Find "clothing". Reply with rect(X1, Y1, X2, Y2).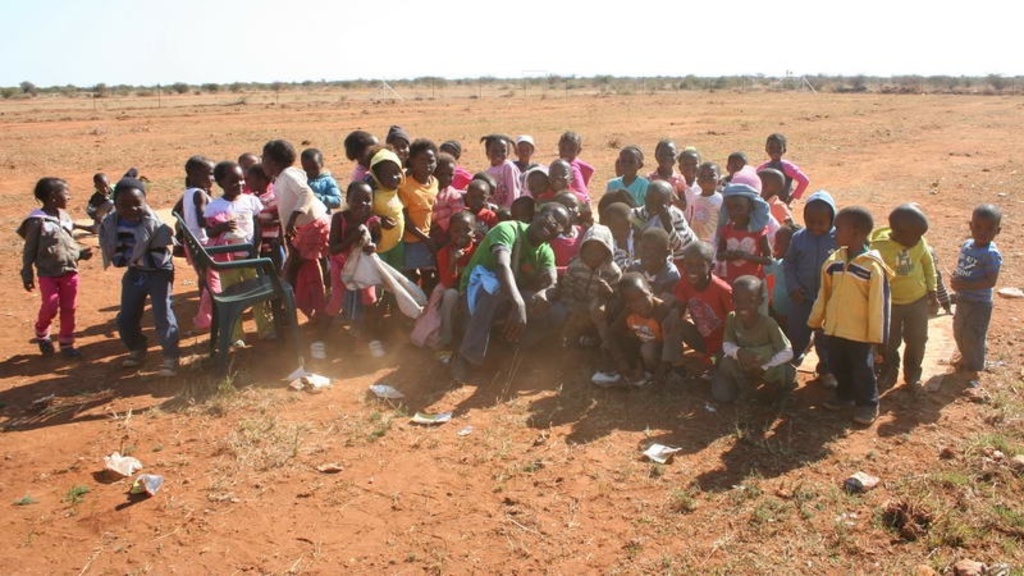
rect(84, 179, 116, 225).
